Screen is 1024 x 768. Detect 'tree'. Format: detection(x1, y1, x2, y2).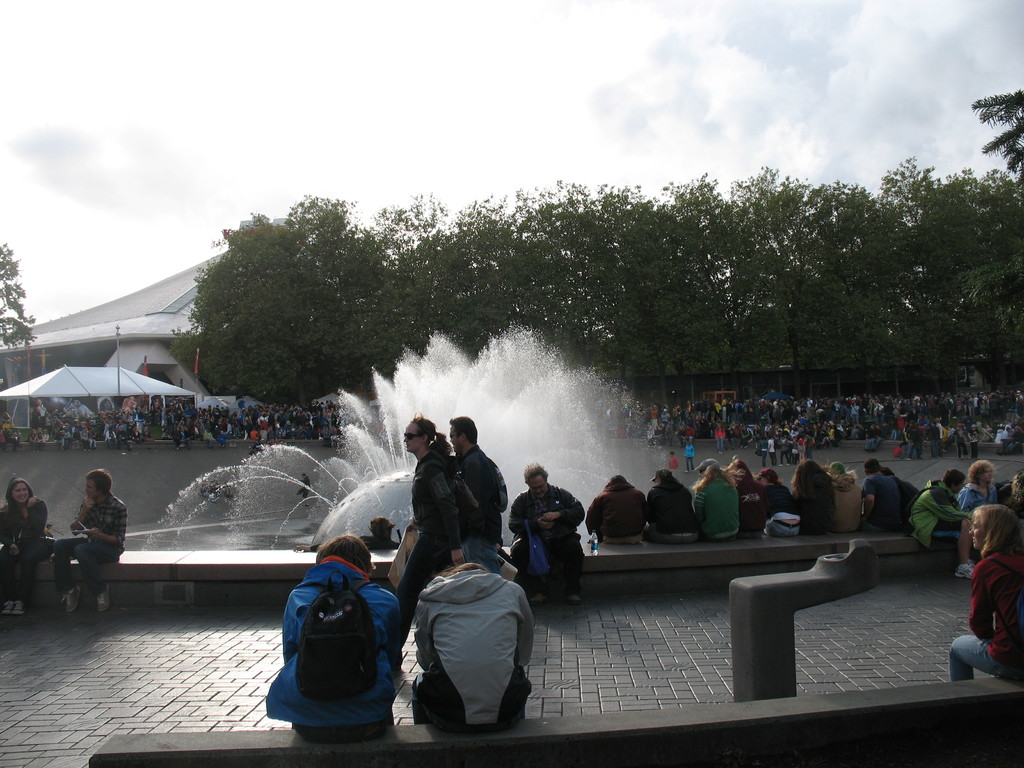
detection(181, 199, 417, 400).
